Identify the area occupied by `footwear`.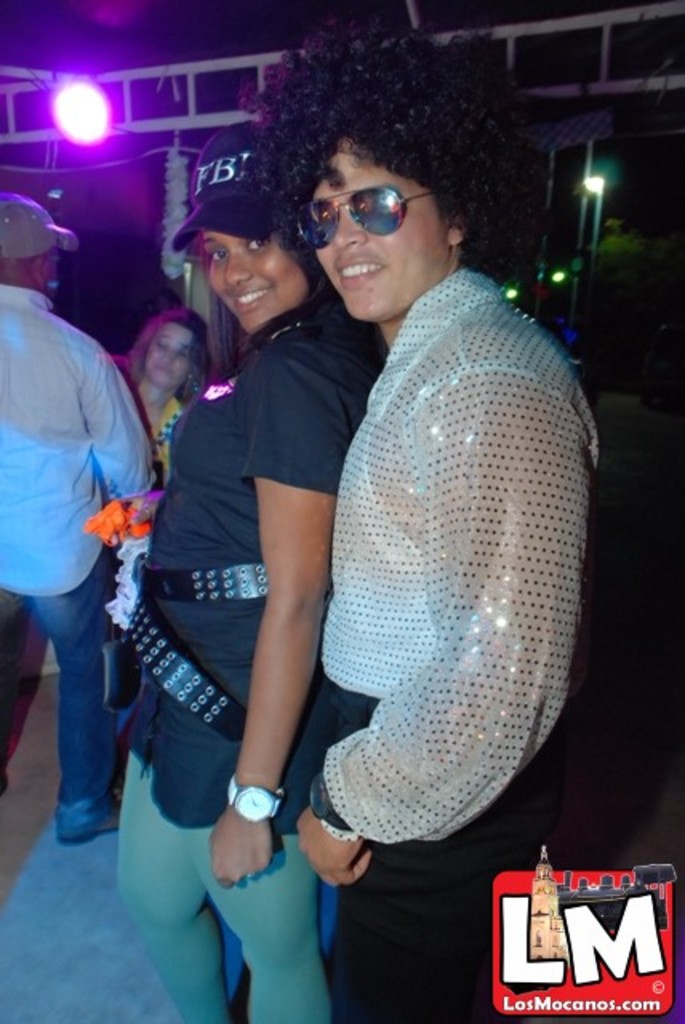
Area: detection(48, 786, 123, 846).
